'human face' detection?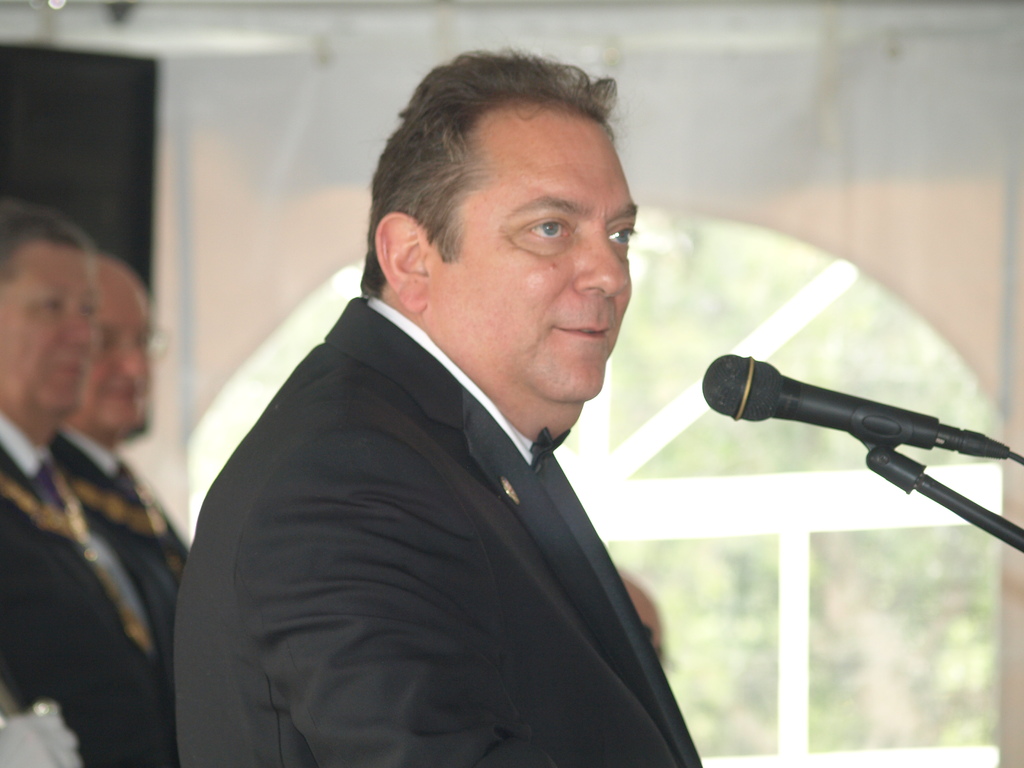
x1=428, y1=124, x2=632, y2=396
